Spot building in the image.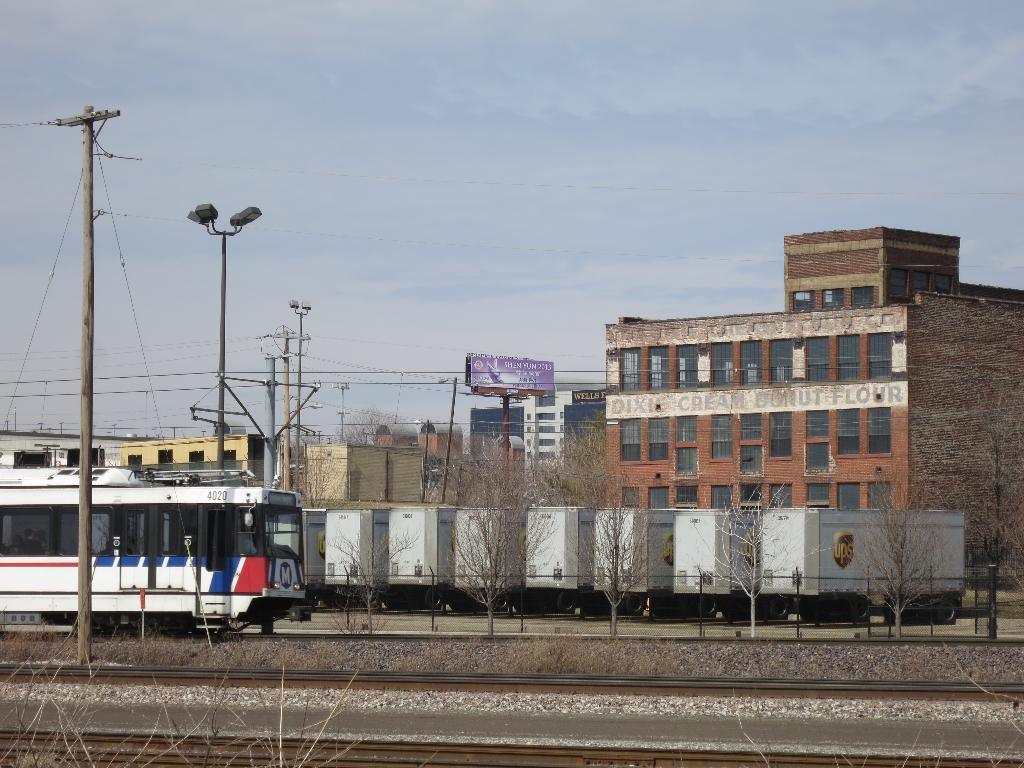
building found at detection(456, 389, 533, 495).
